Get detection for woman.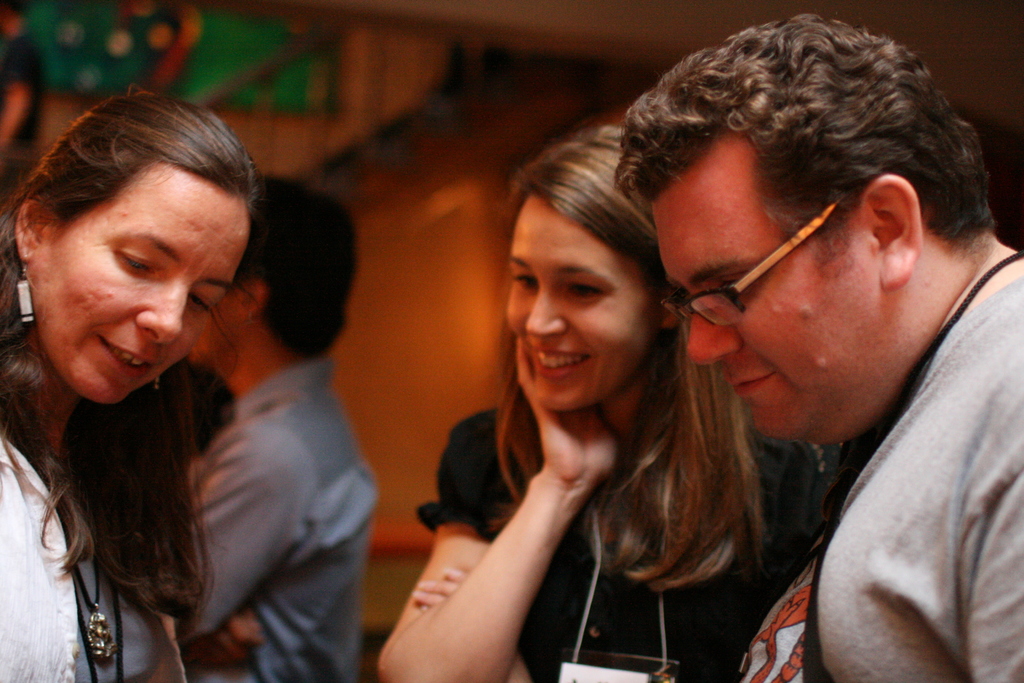
Detection: [x1=0, y1=88, x2=251, y2=680].
